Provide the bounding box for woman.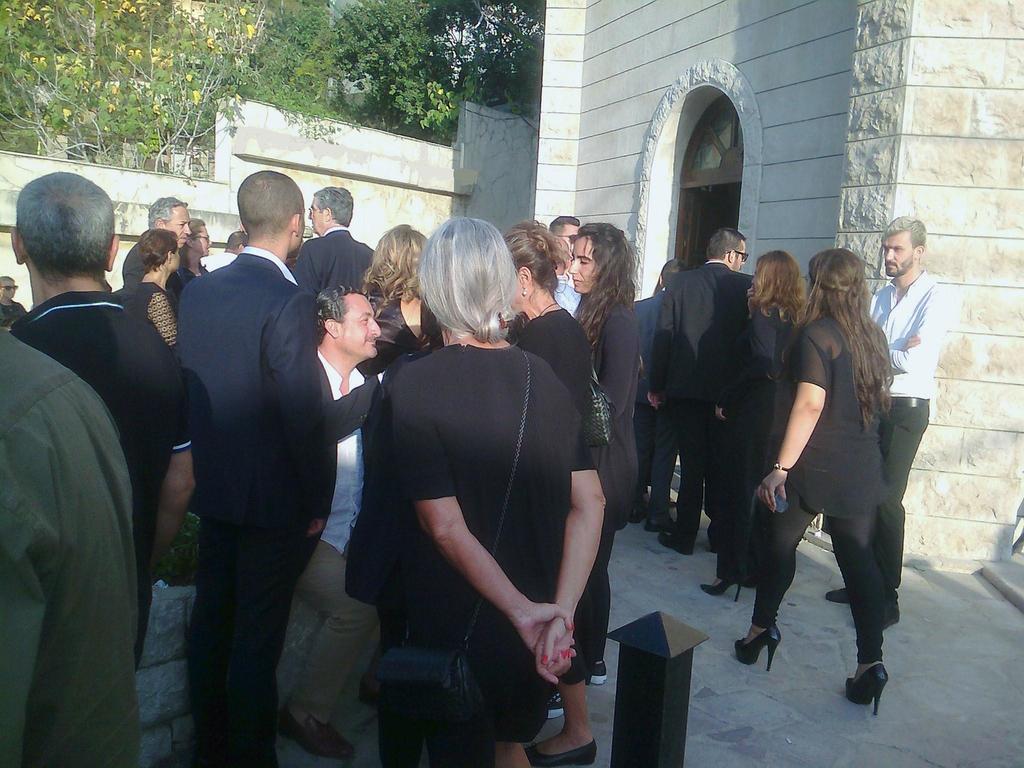
locate(130, 227, 177, 358).
